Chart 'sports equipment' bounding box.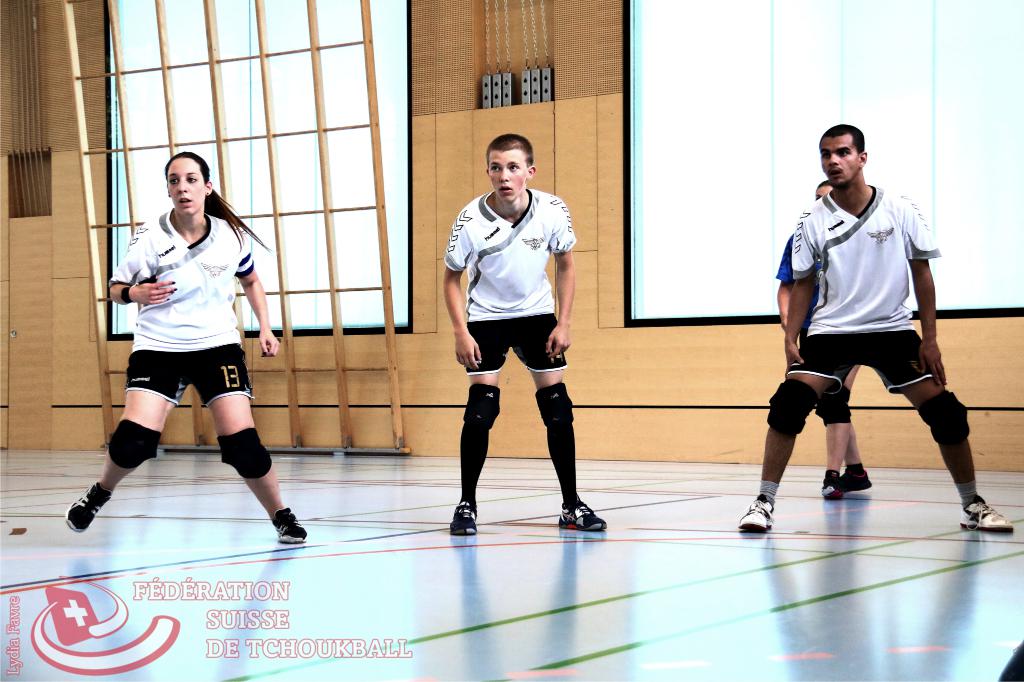
Charted: pyautogui.locateOnScreen(531, 380, 578, 431).
